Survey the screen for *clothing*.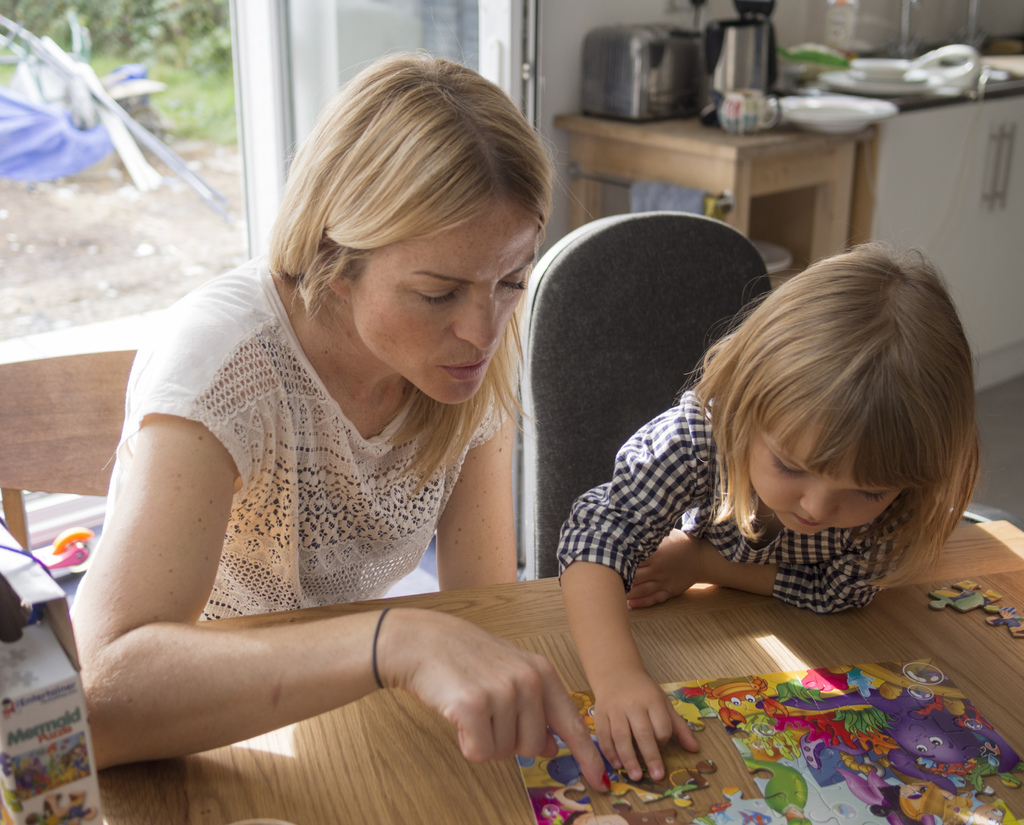
Survey found: rect(552, 311, 996, 661).
